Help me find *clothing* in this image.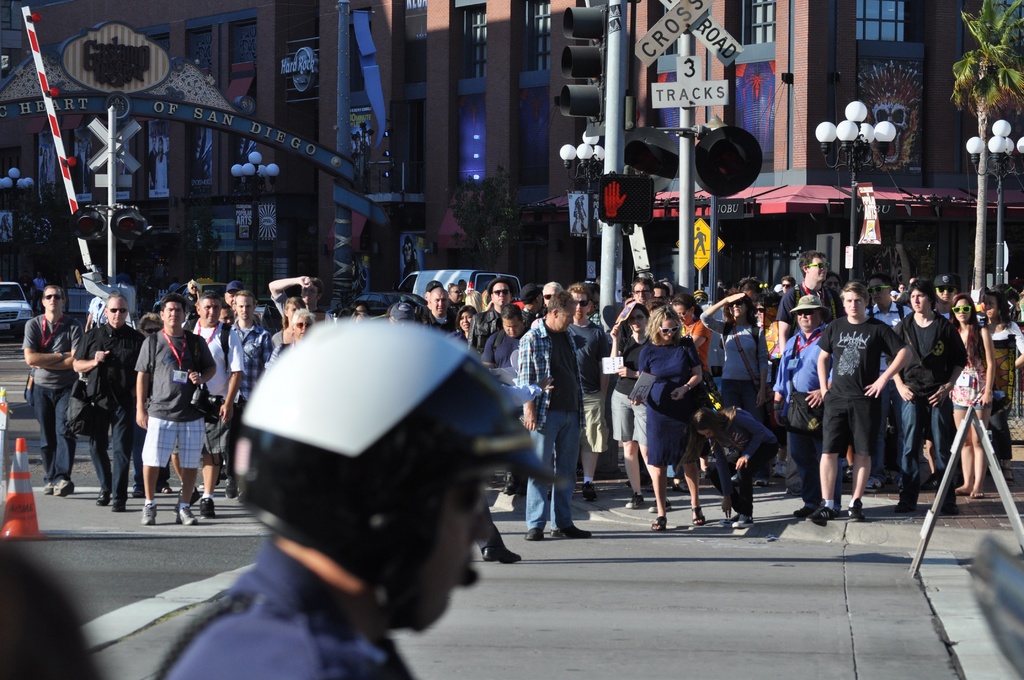
Found it: BBox(710, 405, 774, 516).
